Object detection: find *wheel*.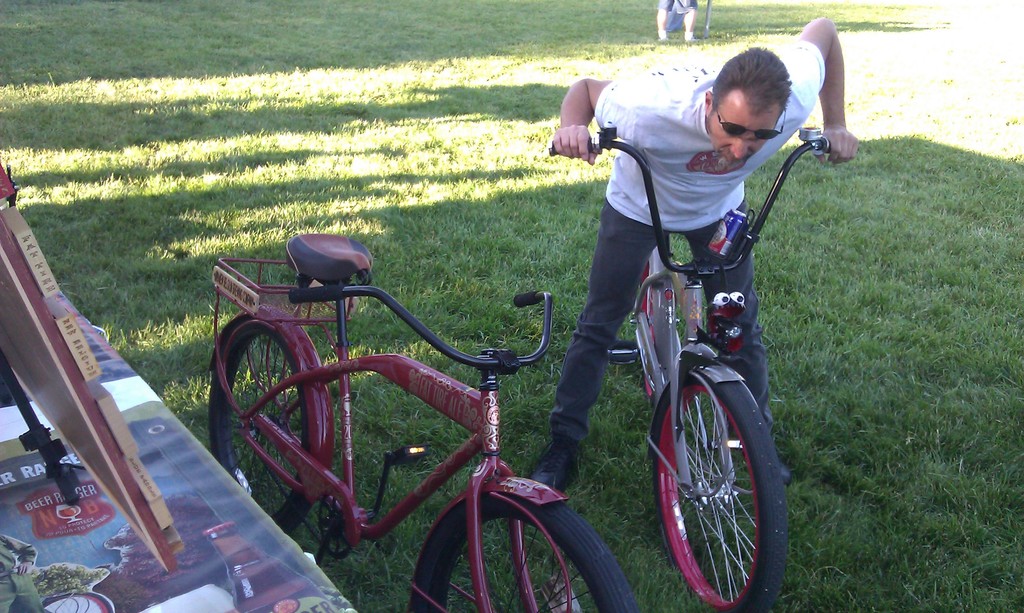
Rect(404, 491, 644, 612).
